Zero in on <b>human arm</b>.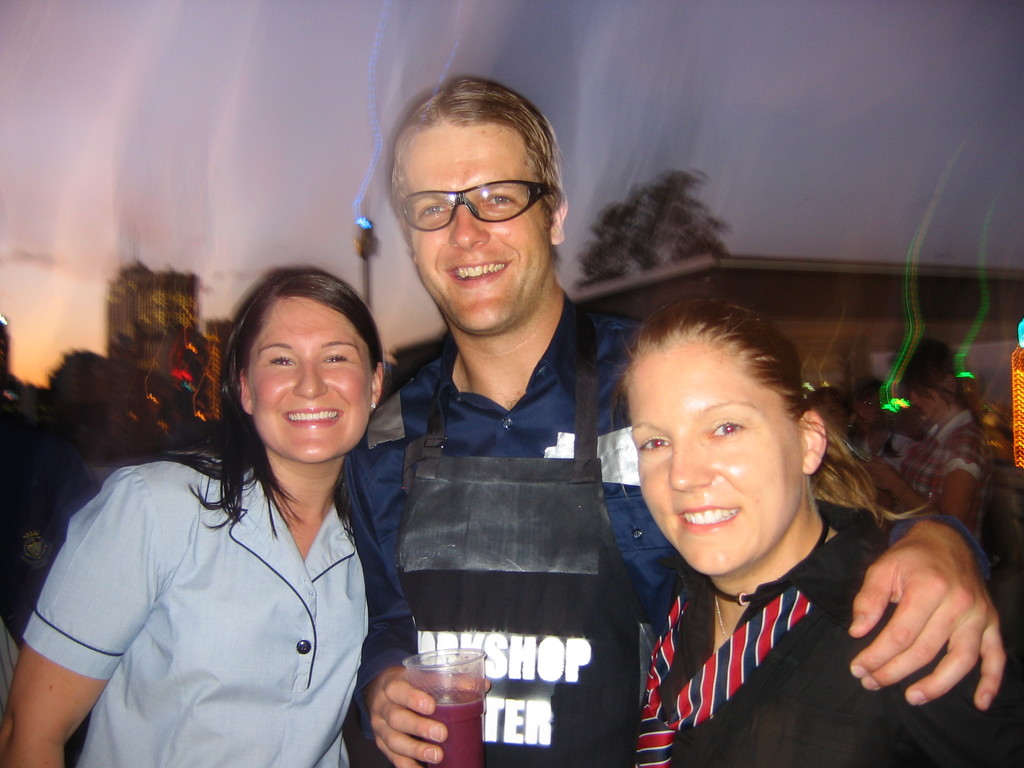
Zeroed in: pyautogui.locateOnScreen(862, 424, 973, 532).
